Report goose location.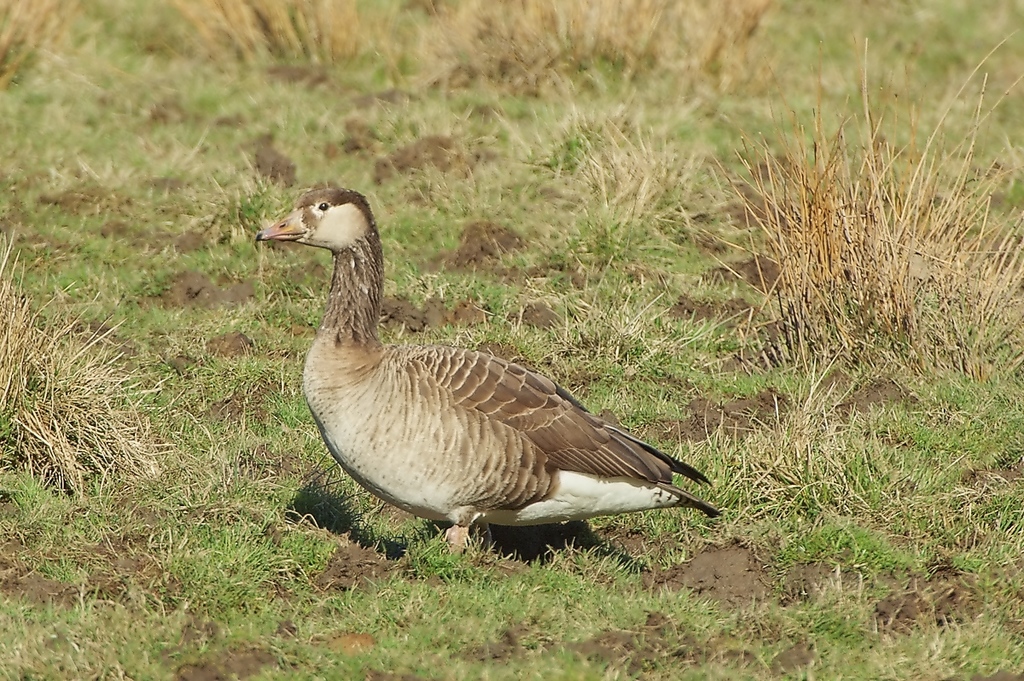
Report: Rect(252, 183, 723, 562).
